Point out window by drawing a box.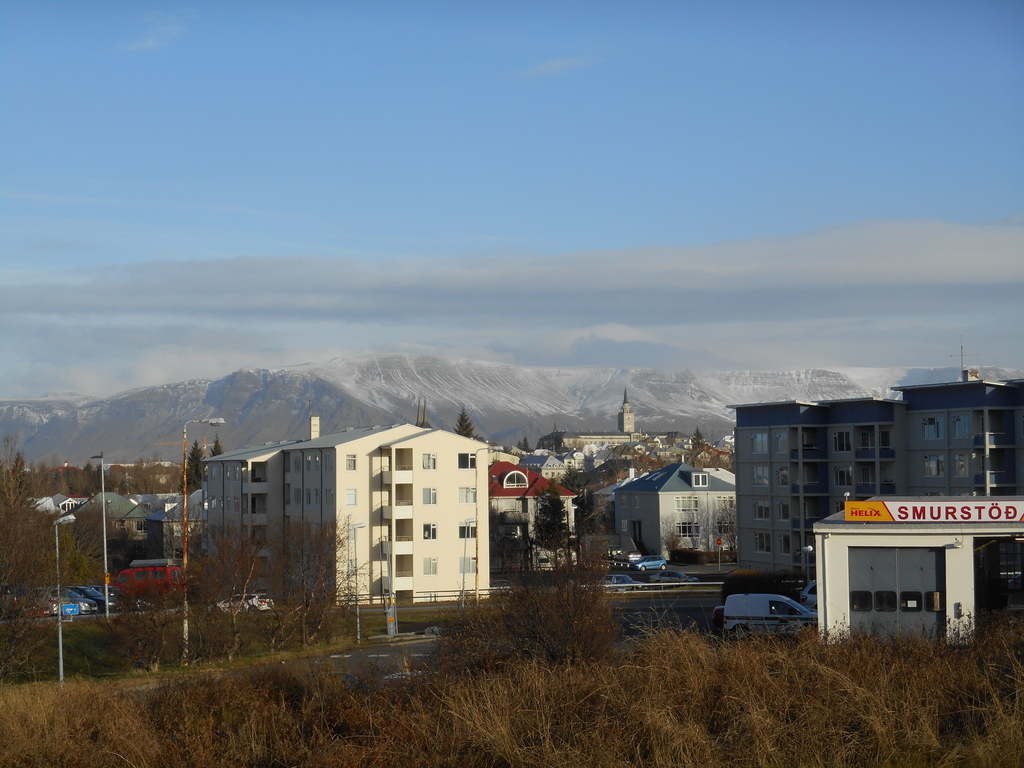
(718, 496, 734, 515).
